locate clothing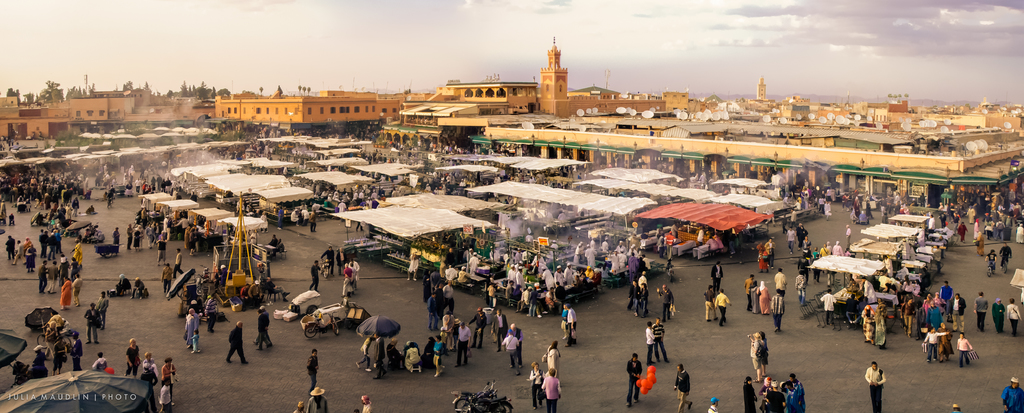
{"left": 636, "top": 285, "right": 648, "bottom": 317}
